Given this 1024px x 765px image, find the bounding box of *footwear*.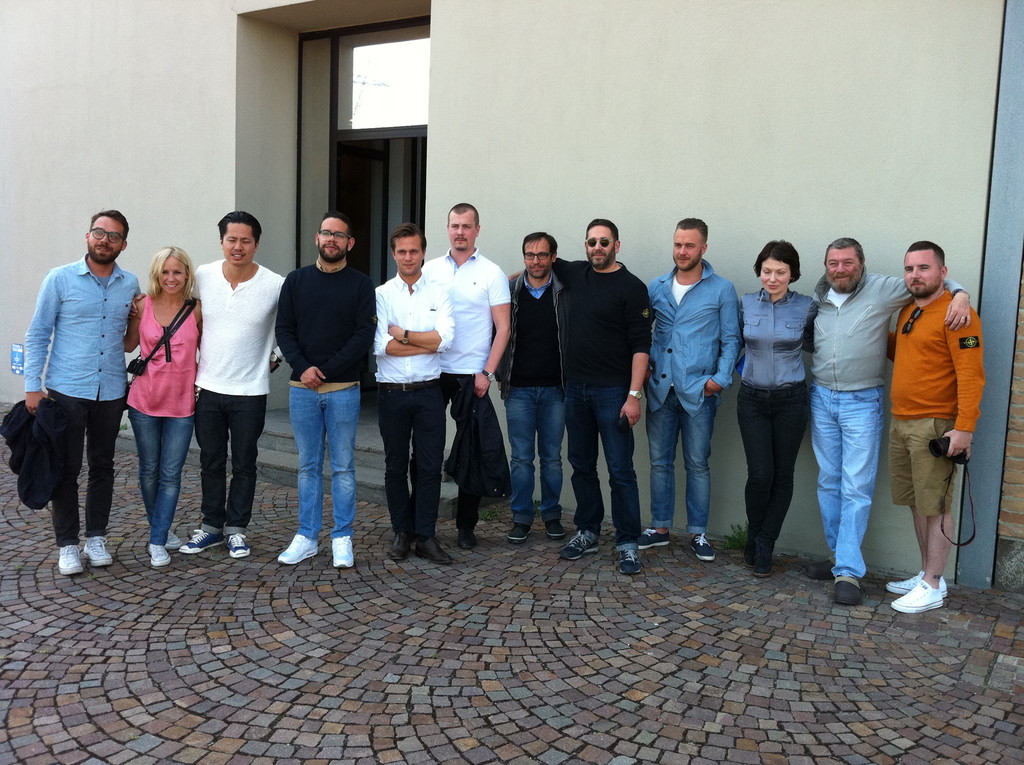
bbox=[745, 527, 772, 579].
